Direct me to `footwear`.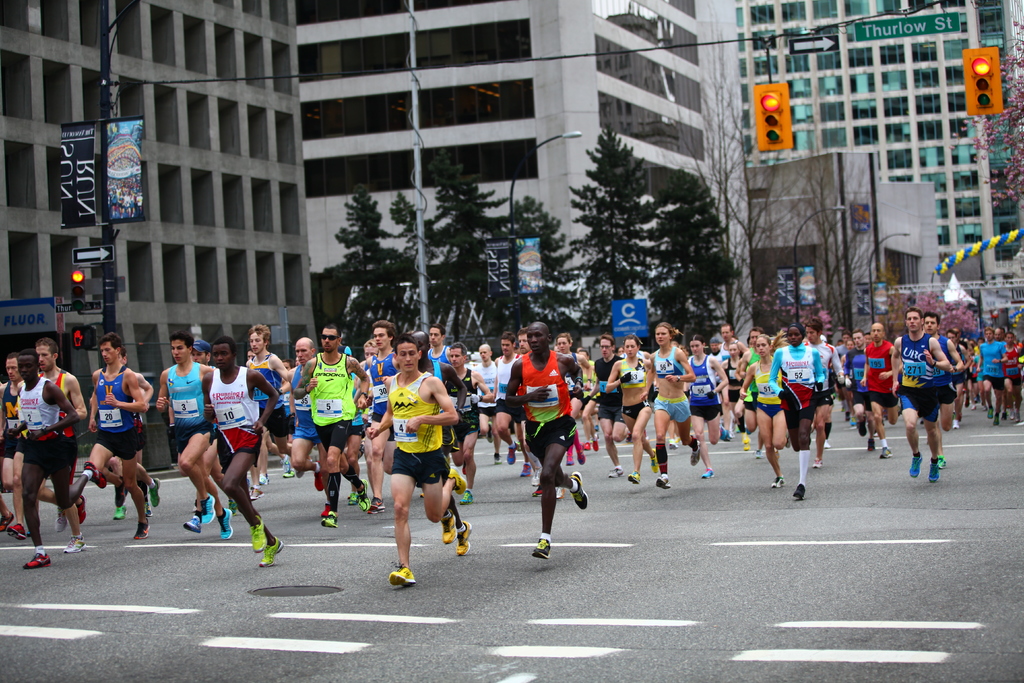
Direction: [772,475,786,488].
